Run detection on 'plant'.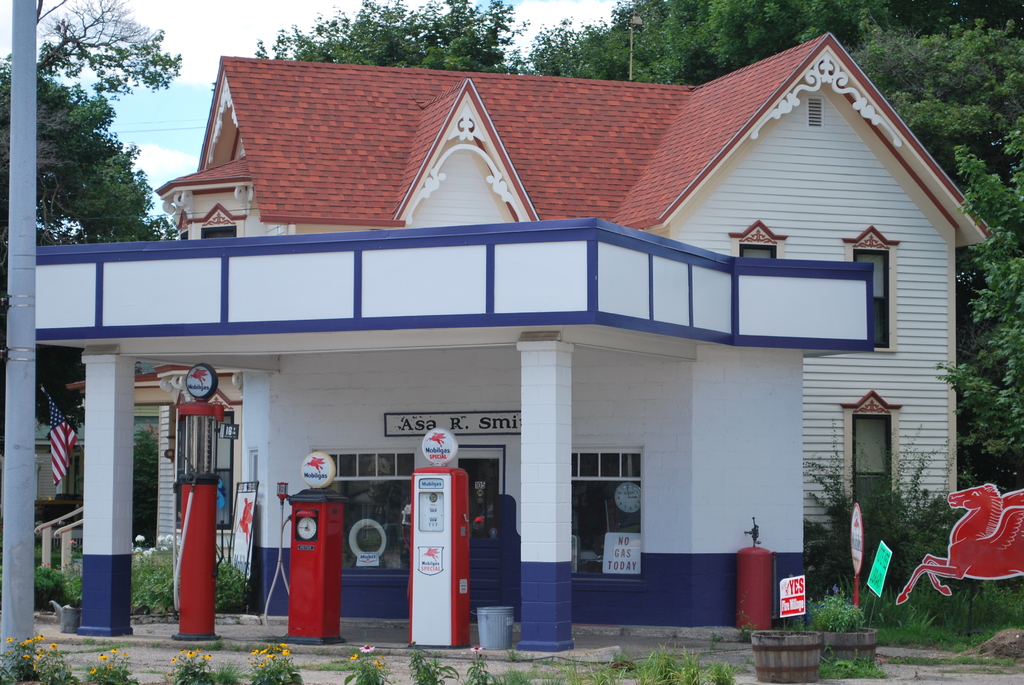
Result: bbox=[412, 647, 460, 683].
